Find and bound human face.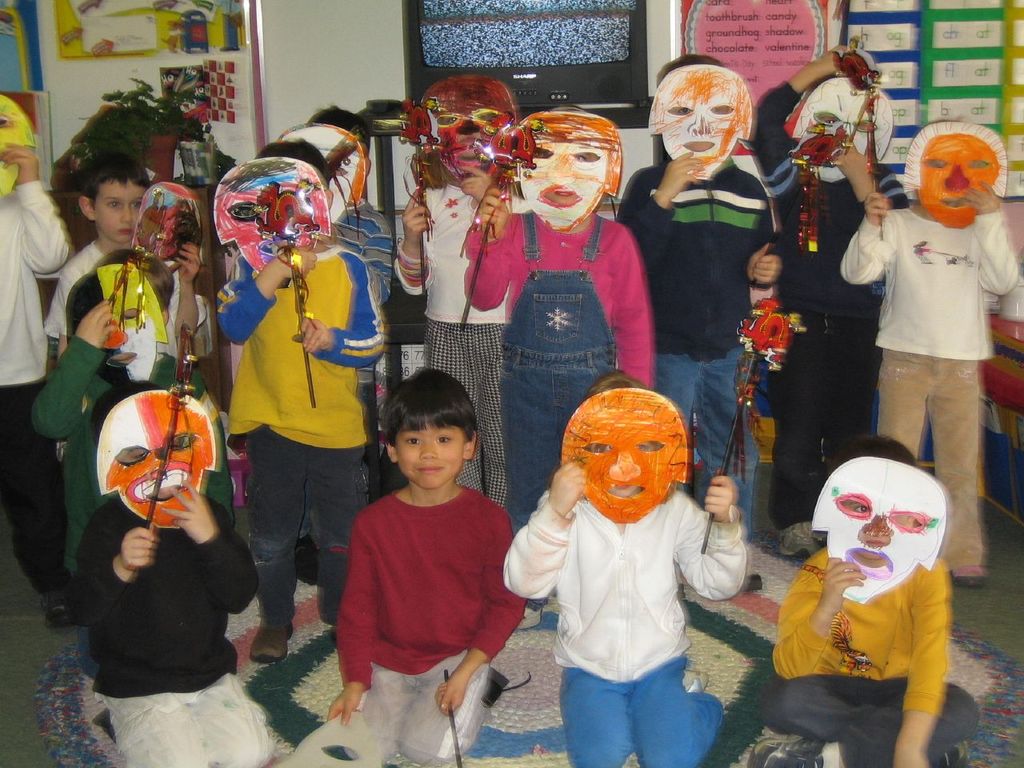
Bound: region(654, 90, 733, 177).
